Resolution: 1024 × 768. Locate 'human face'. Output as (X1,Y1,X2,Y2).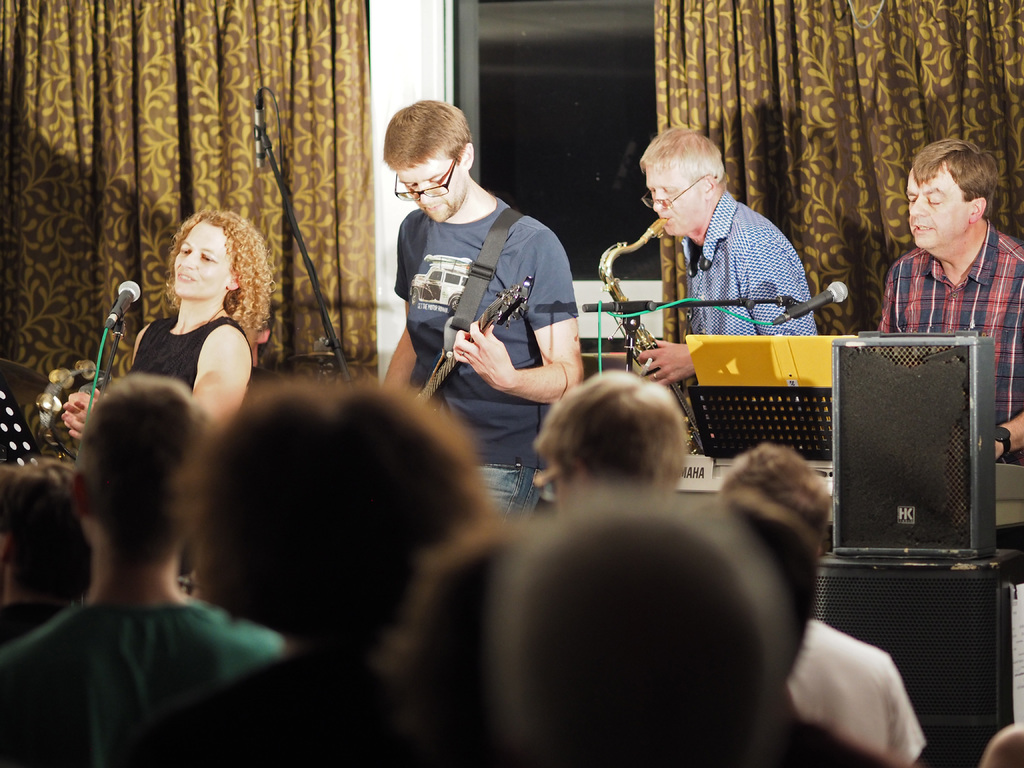
(646,156,708,236).
